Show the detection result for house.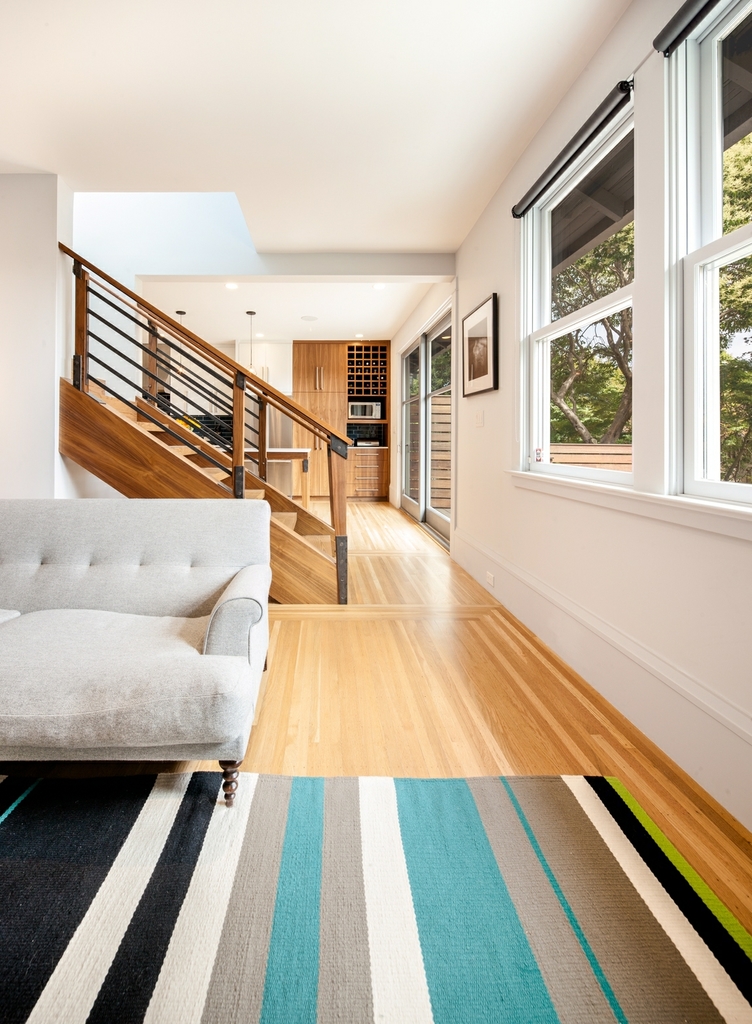
region(0, 0, 751, 1023).
